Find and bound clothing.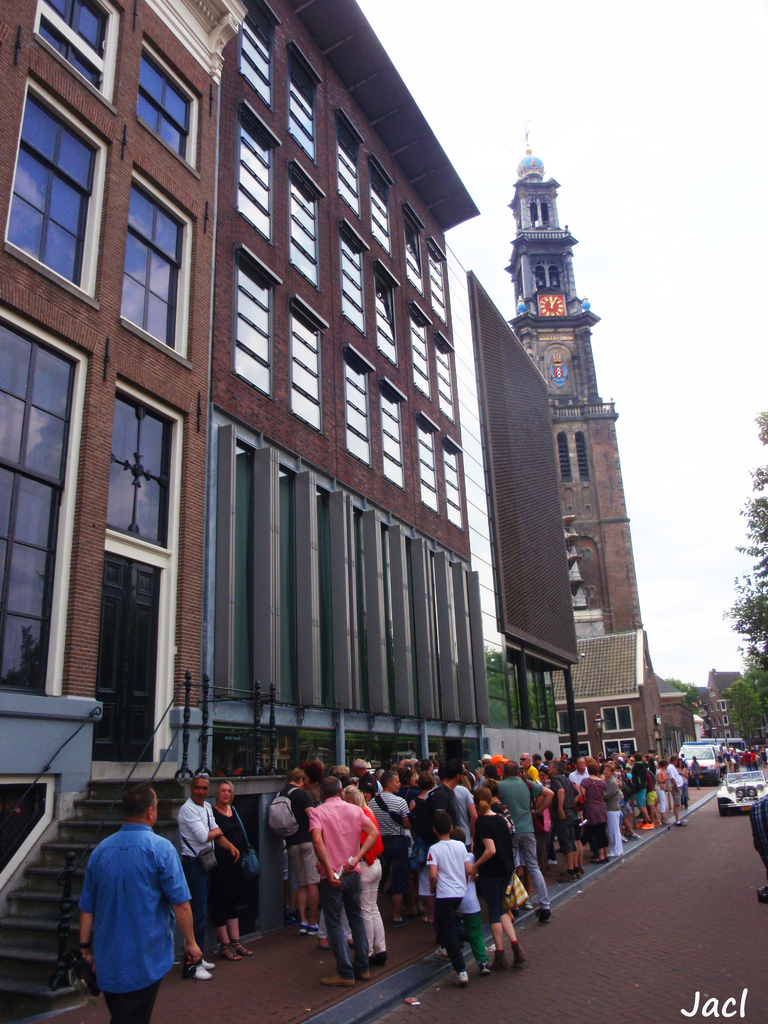
Bound: [544,765,577,867].
